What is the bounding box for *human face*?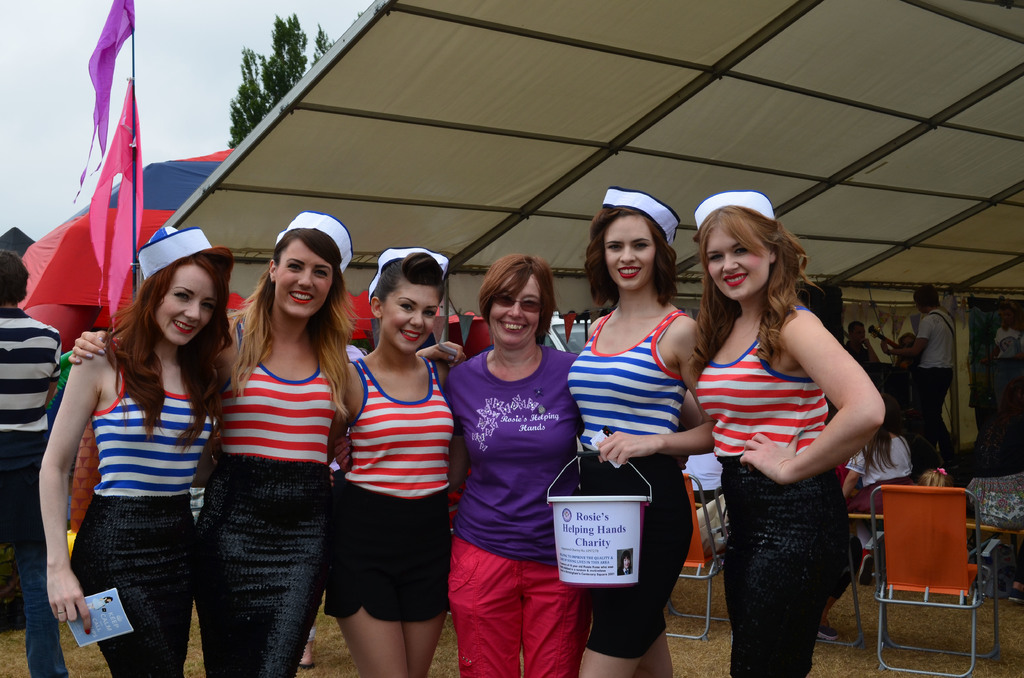
(left=384, top=284, right=436, bottom=352).
